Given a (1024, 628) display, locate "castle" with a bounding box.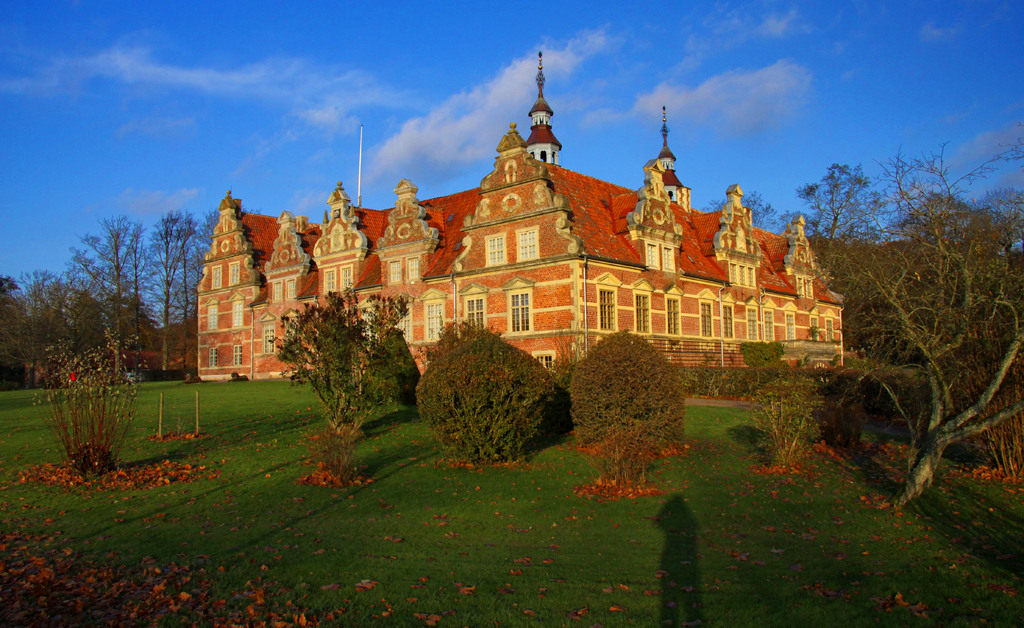
Located: [196, 45, 844, 380].
